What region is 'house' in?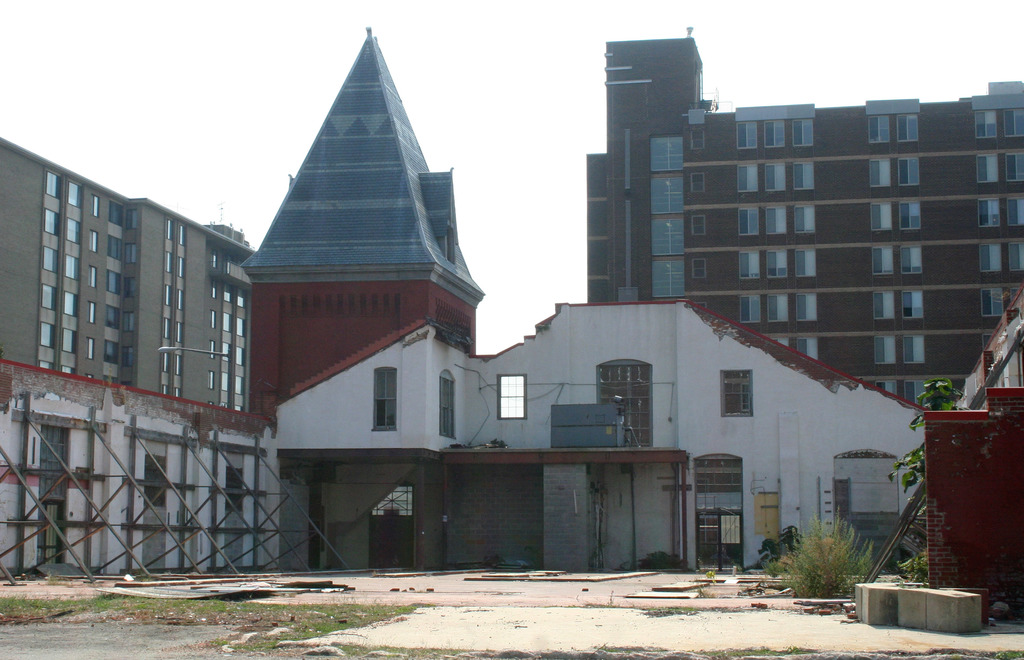
crop(326, 255, 918, 590).
